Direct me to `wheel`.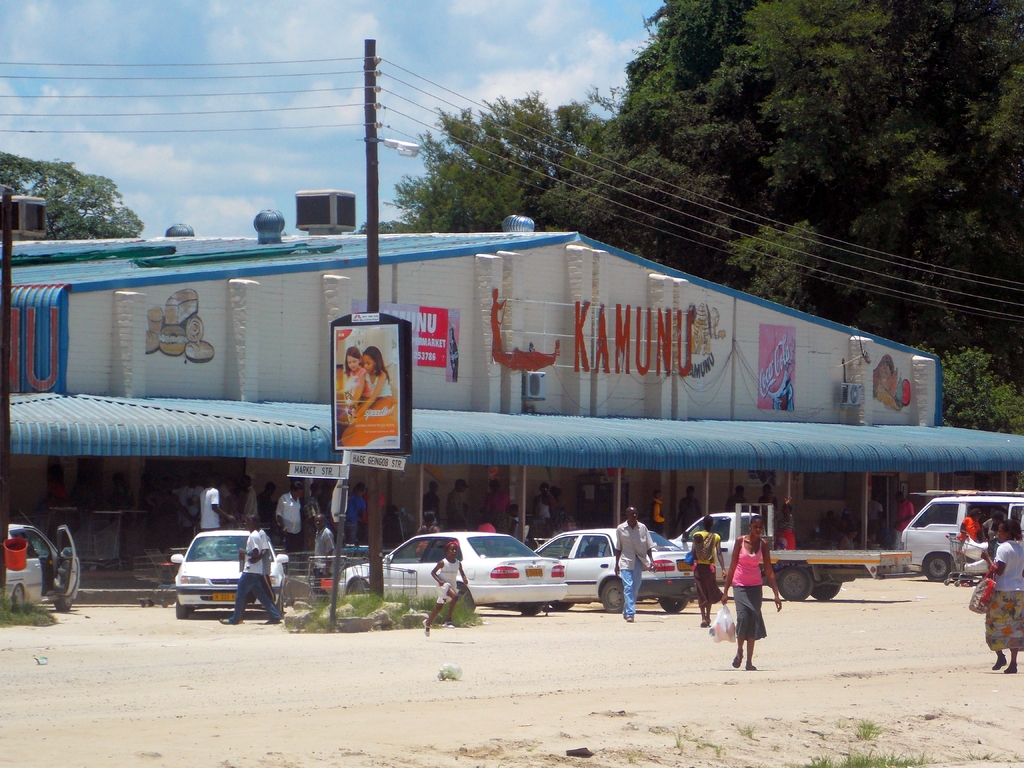
Direction: bbox=(12, 583, 24, 604).
